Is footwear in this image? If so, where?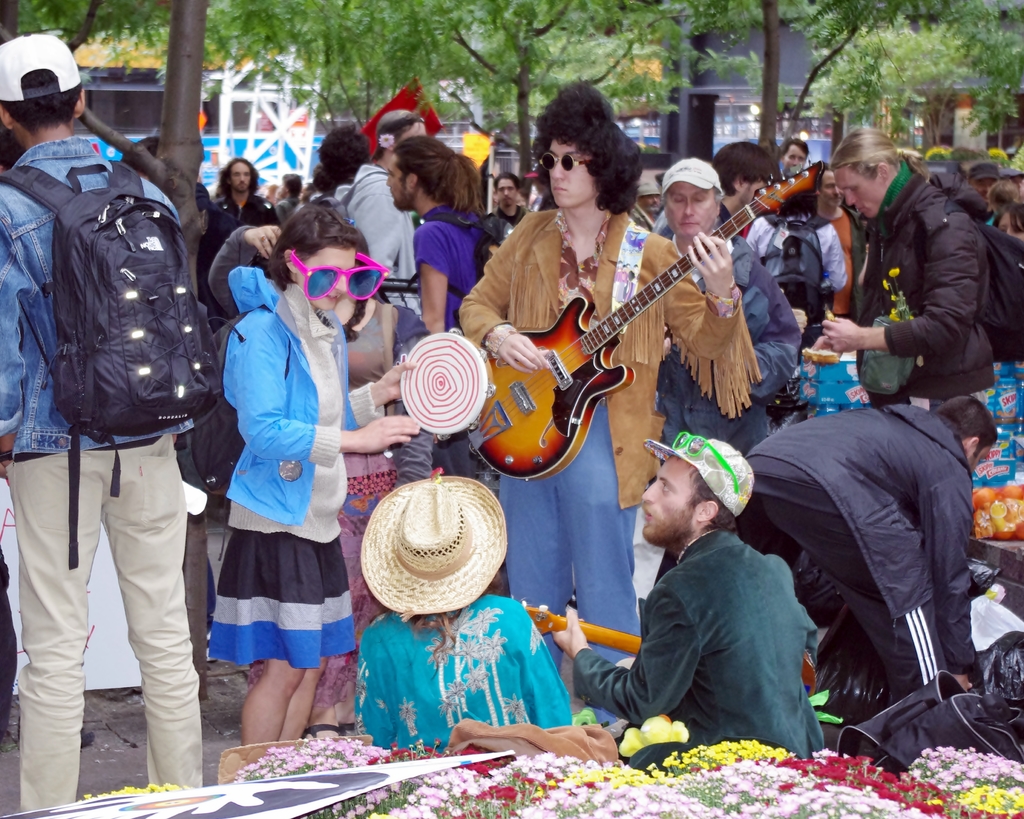
Yes, at 298,722,348,741.
